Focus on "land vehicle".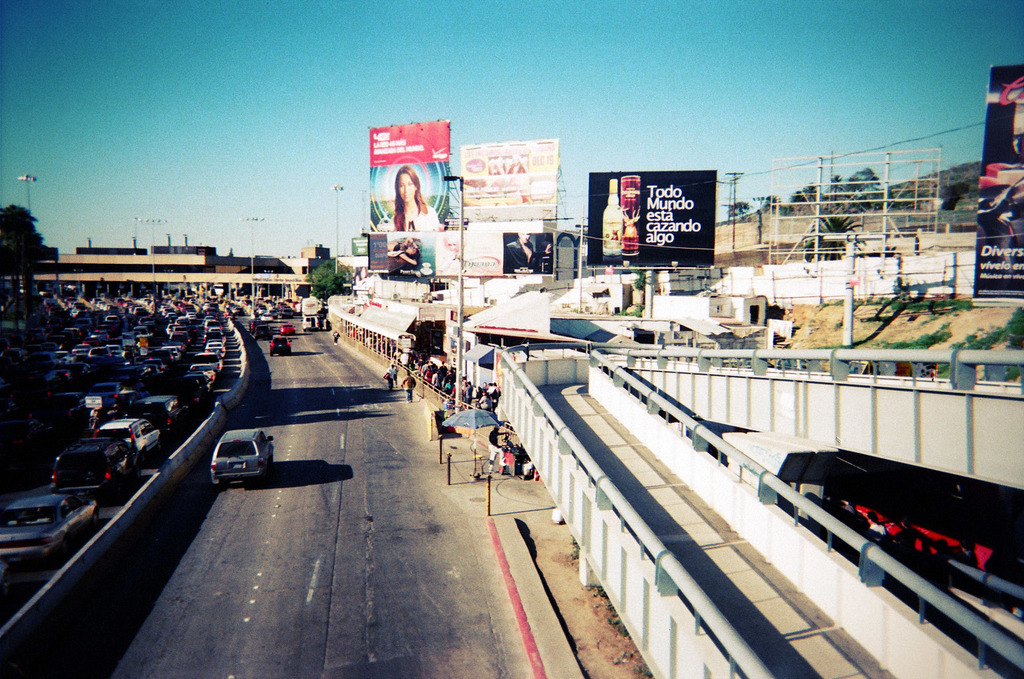
Focused at box=[280, 321, 297, 336].
